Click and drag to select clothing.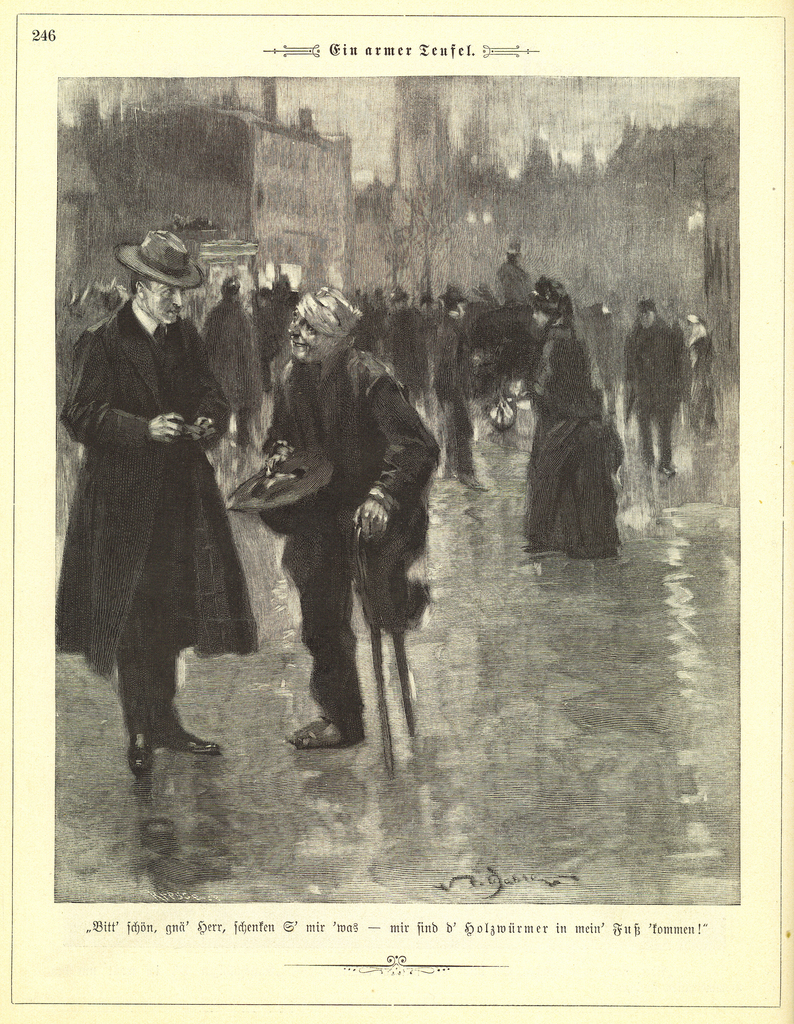
Selection: (x1=65, y1=243, x2=261, y2=783).
